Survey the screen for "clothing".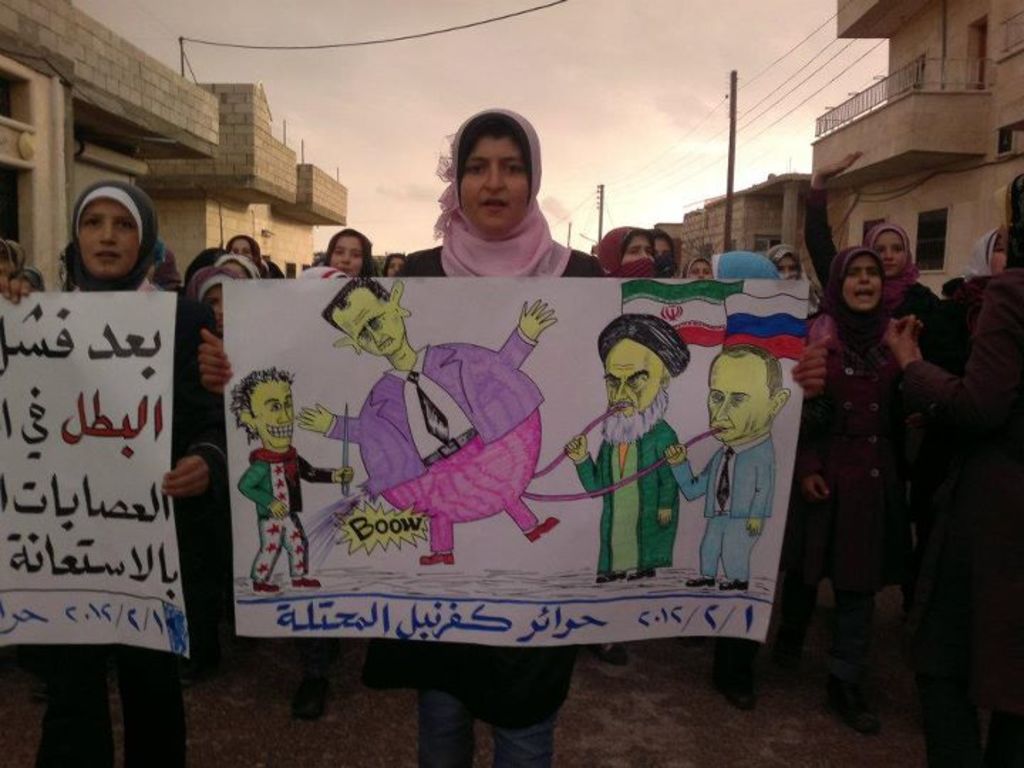
Survey found: bbox(323, 329, 546, 552).
